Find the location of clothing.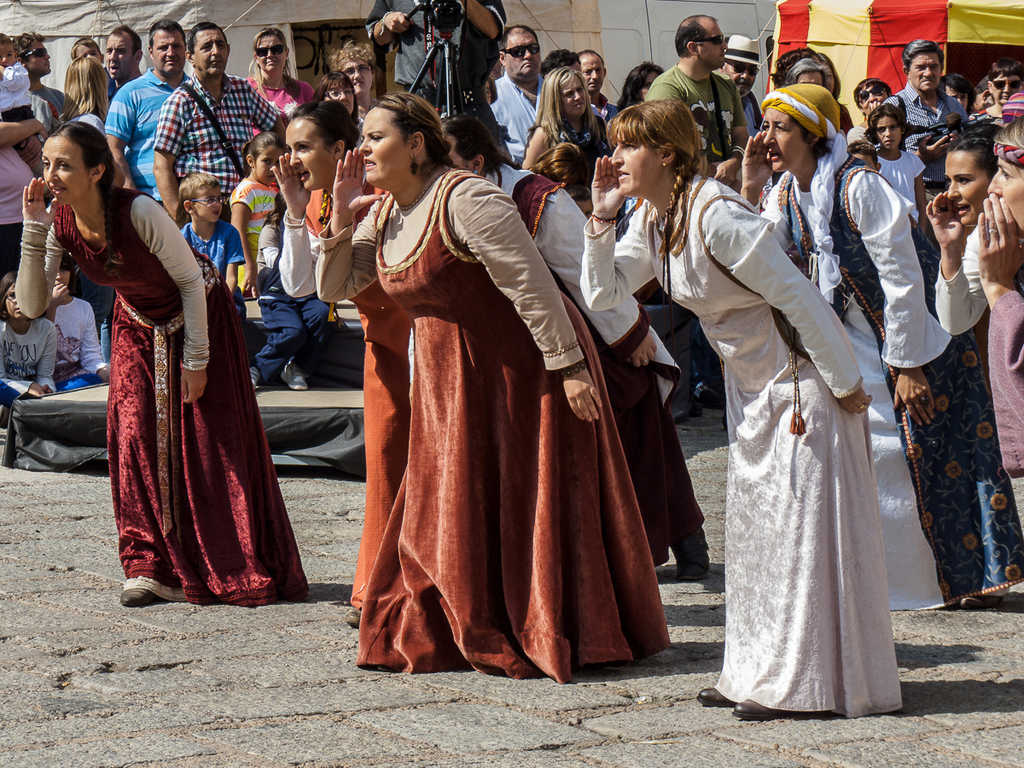
Location: x1=984, y1=266, x2=1023, y2=463.
